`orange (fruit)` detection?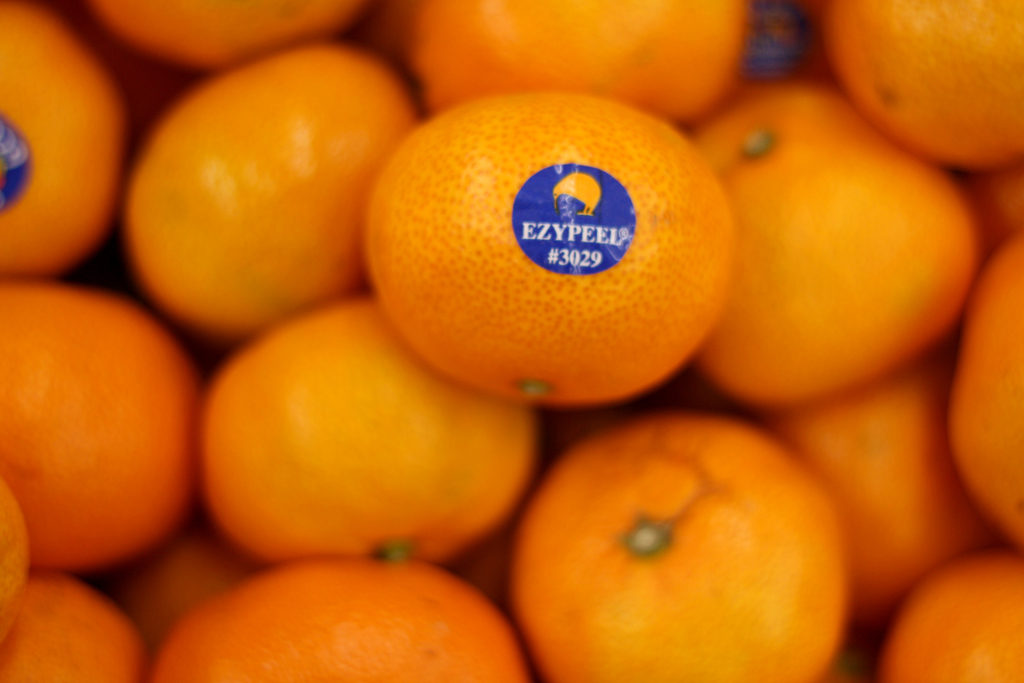
l=812, t=0, r=1023, b=173
